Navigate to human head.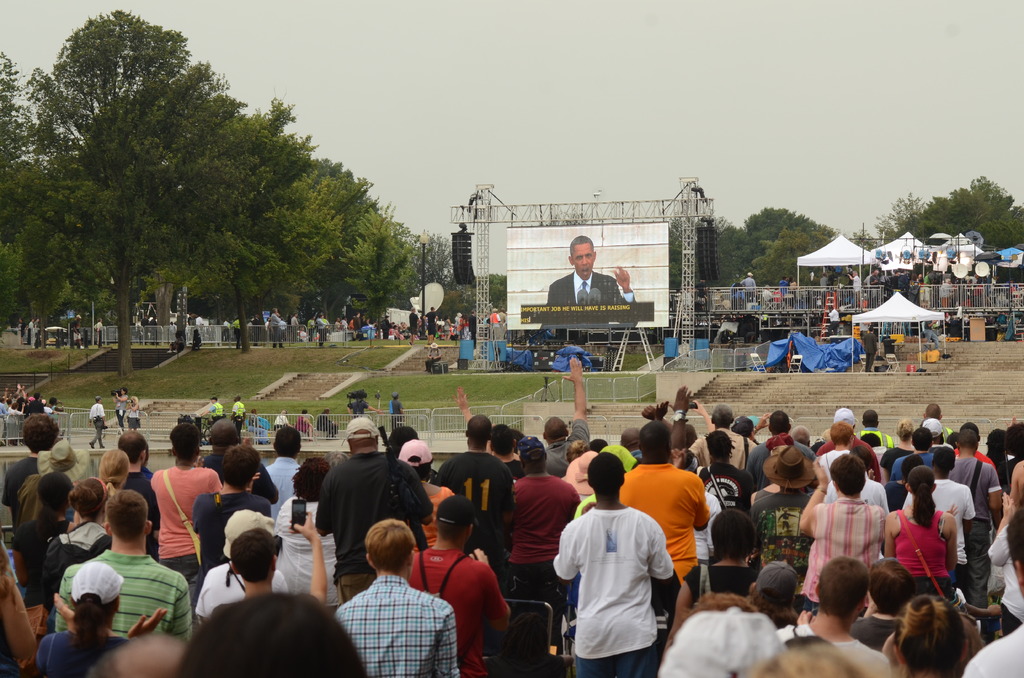
Navigation target: 392 391 400 401.
